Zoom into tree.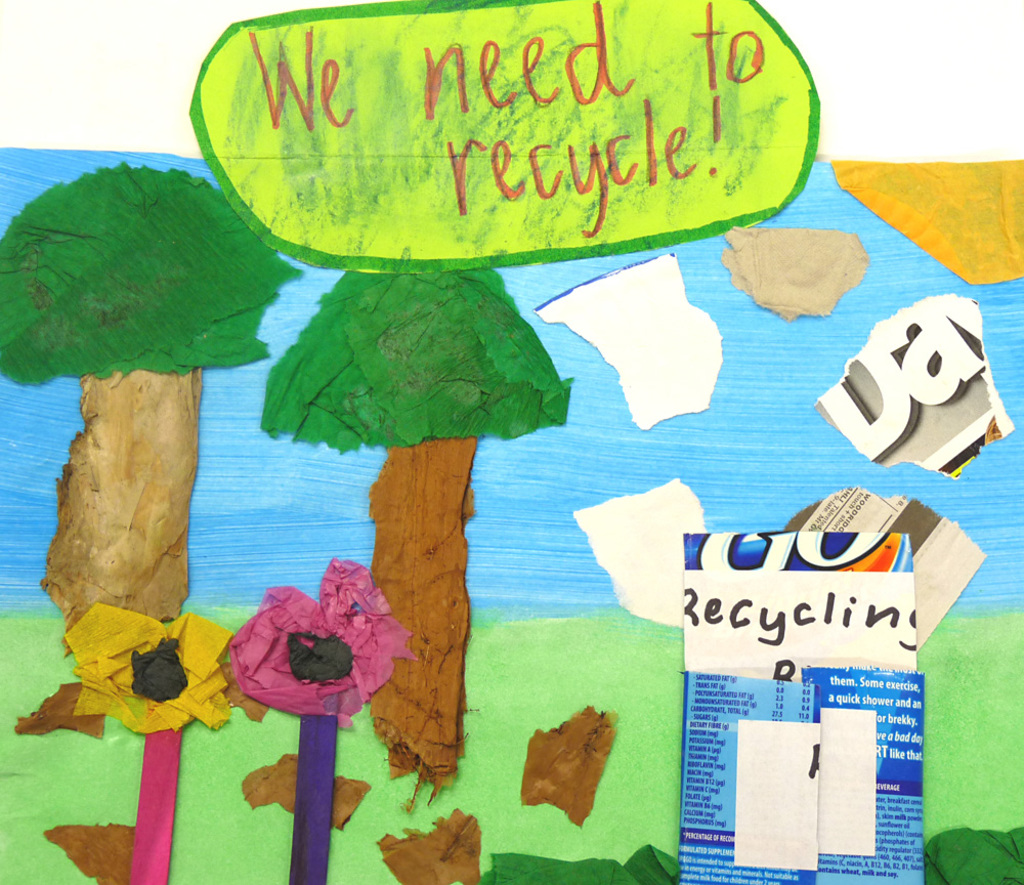
Zoom target: rect(259, 268, 574, 809).
